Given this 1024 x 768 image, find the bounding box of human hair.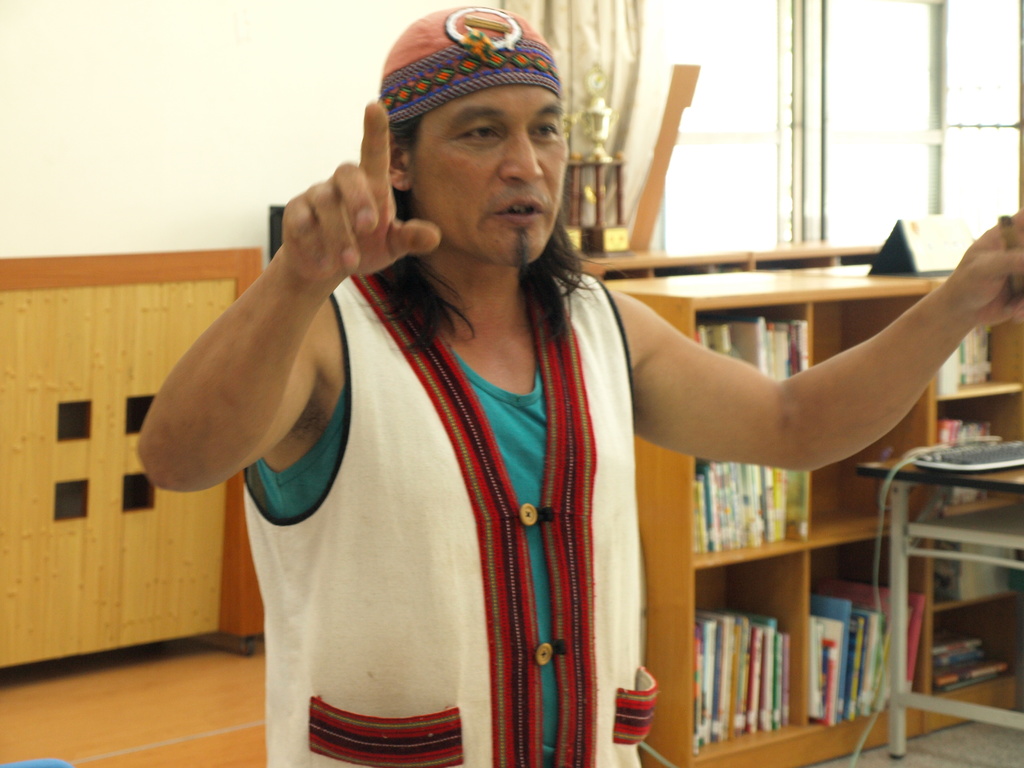
detection(353, 111, 620, 359).
